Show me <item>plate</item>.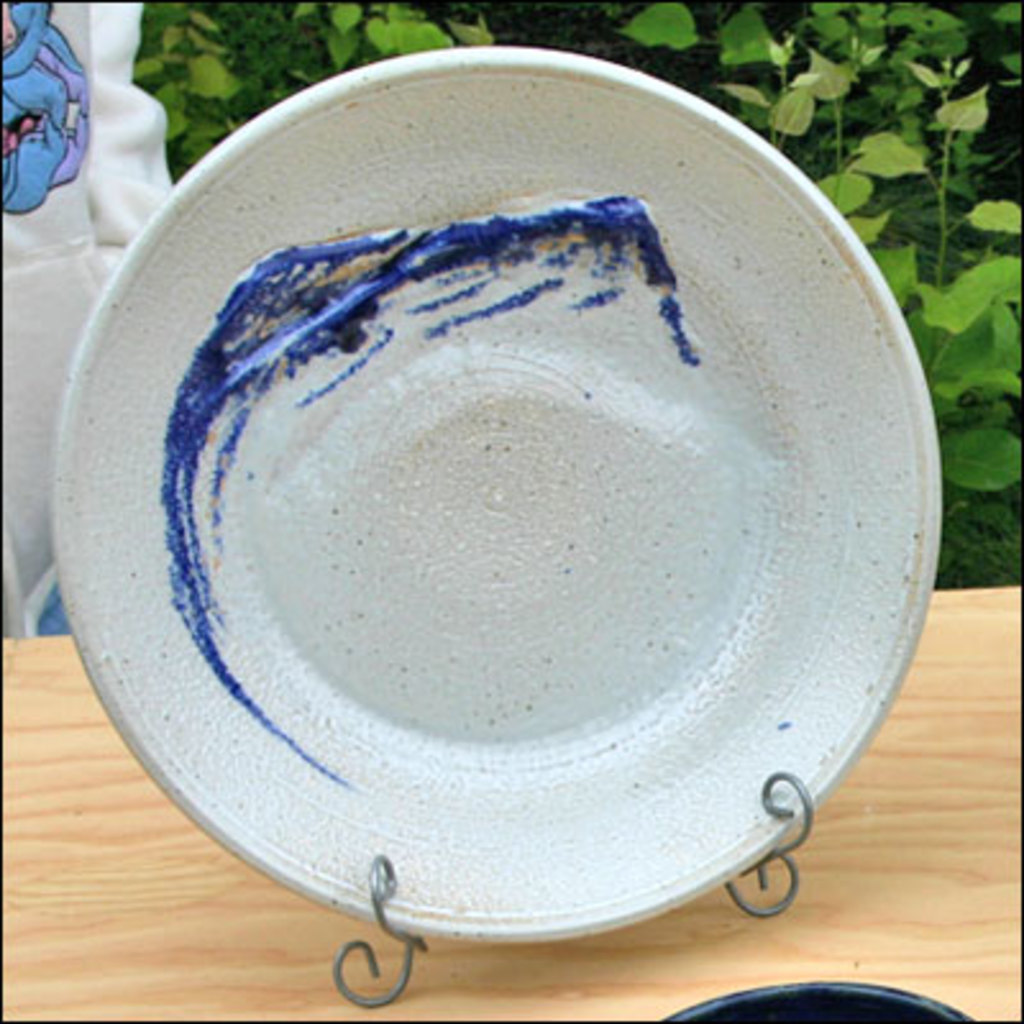
<item>plate</item> is here: {"left": 51, "top": 54, "right": 940, "bottom": 947}.
